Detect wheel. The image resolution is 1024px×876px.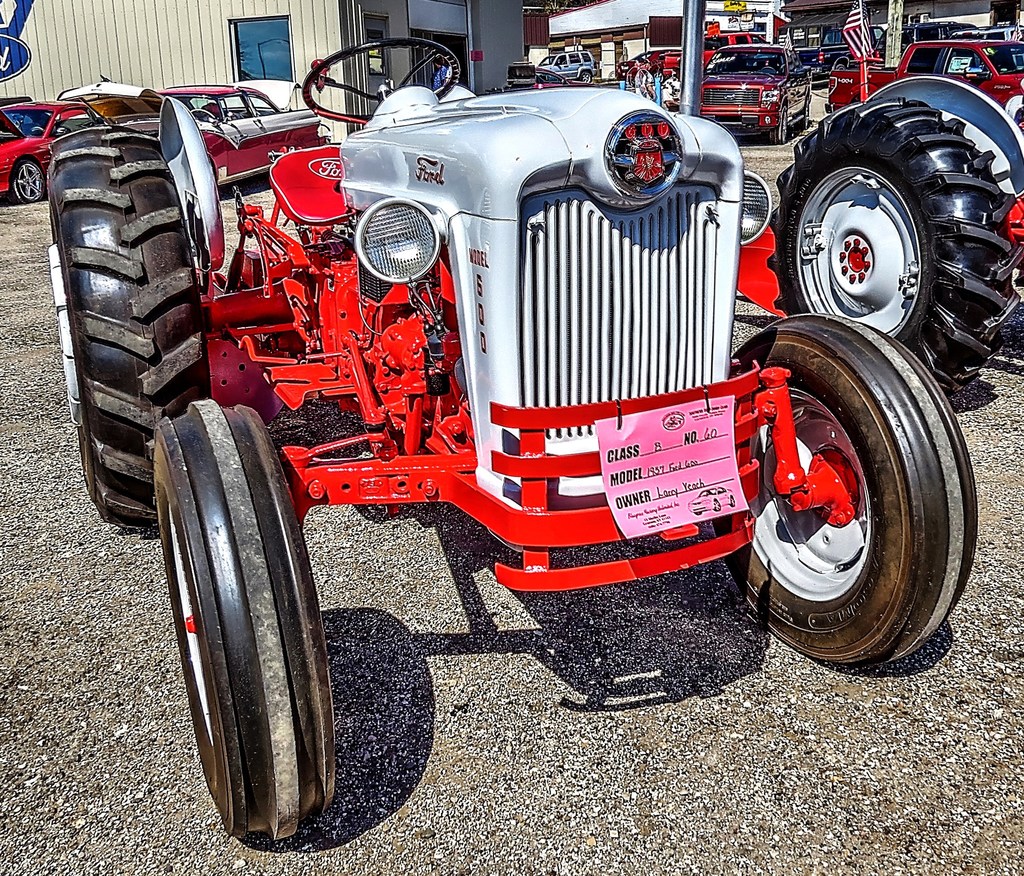
x1=298, y1=41, x2=456, y2=129.
